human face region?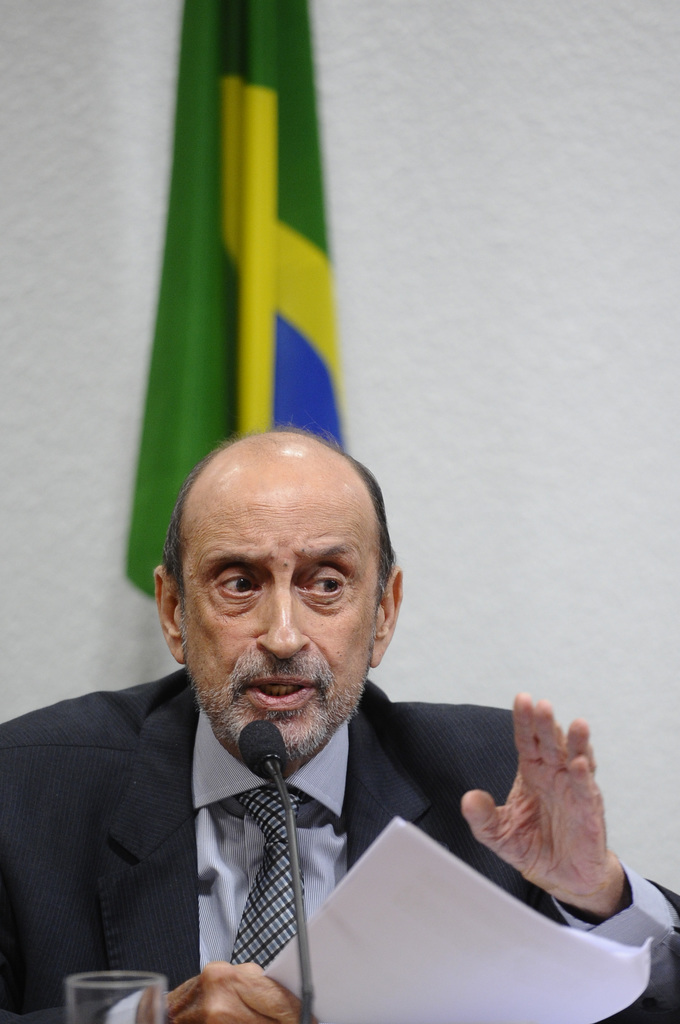
(175,466,384,767)
